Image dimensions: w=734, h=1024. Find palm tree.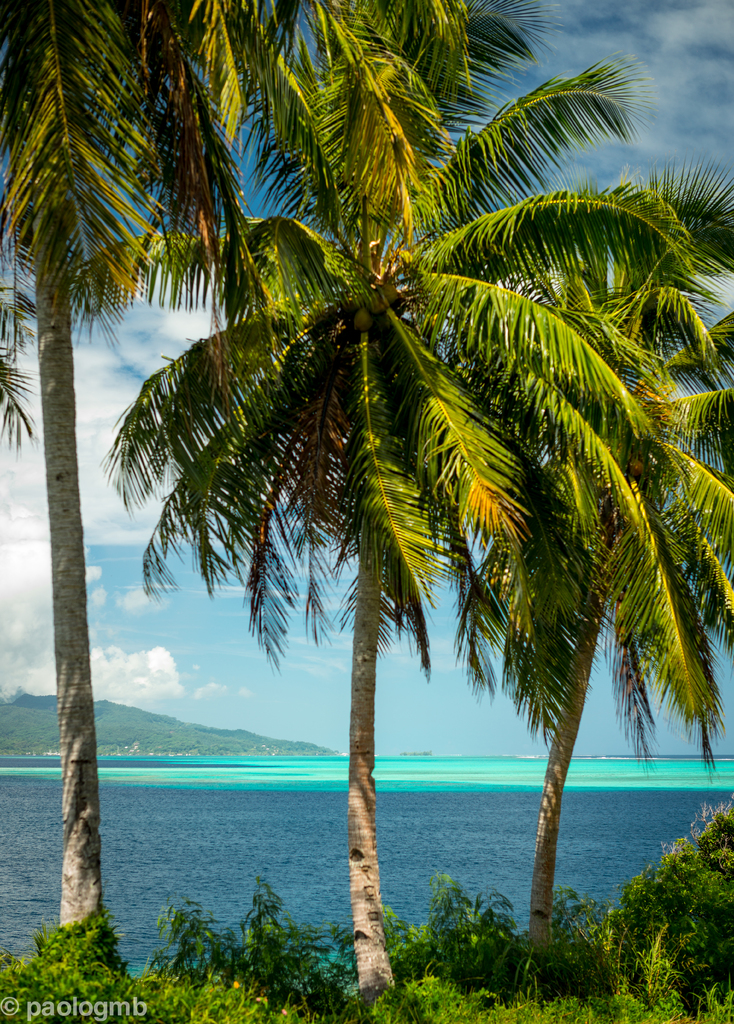
[left=0, top=0, right=475, bottom=924].
